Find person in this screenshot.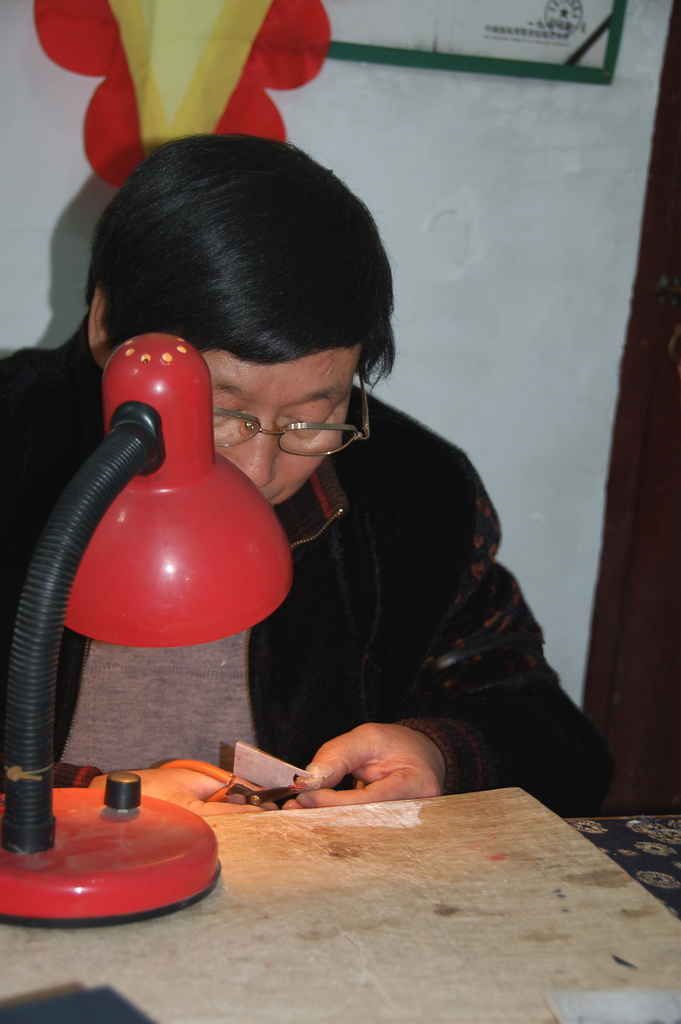
The bounding box for person is locate(0, 127, 616, 810).
